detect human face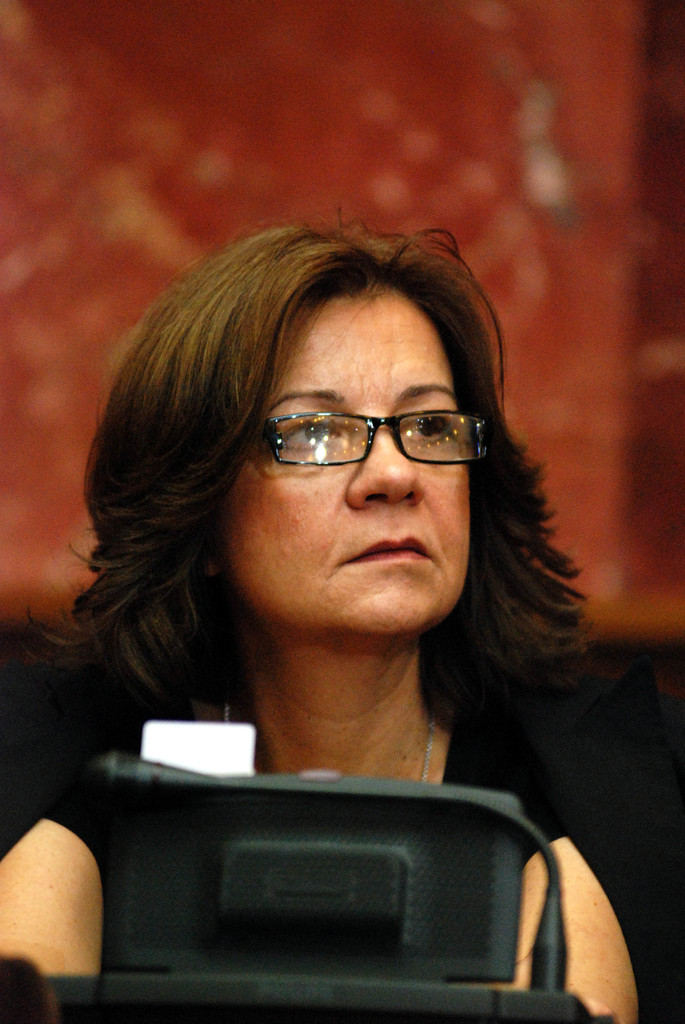
left=221, top=288, right=471, bottom=624
